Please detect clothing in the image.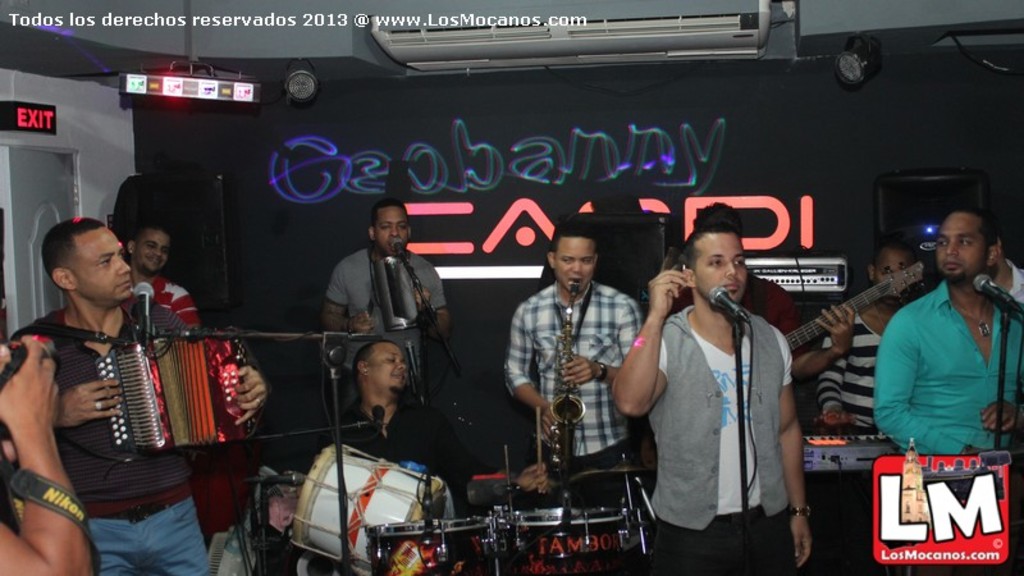
crop(0, 292, 256, 575).
